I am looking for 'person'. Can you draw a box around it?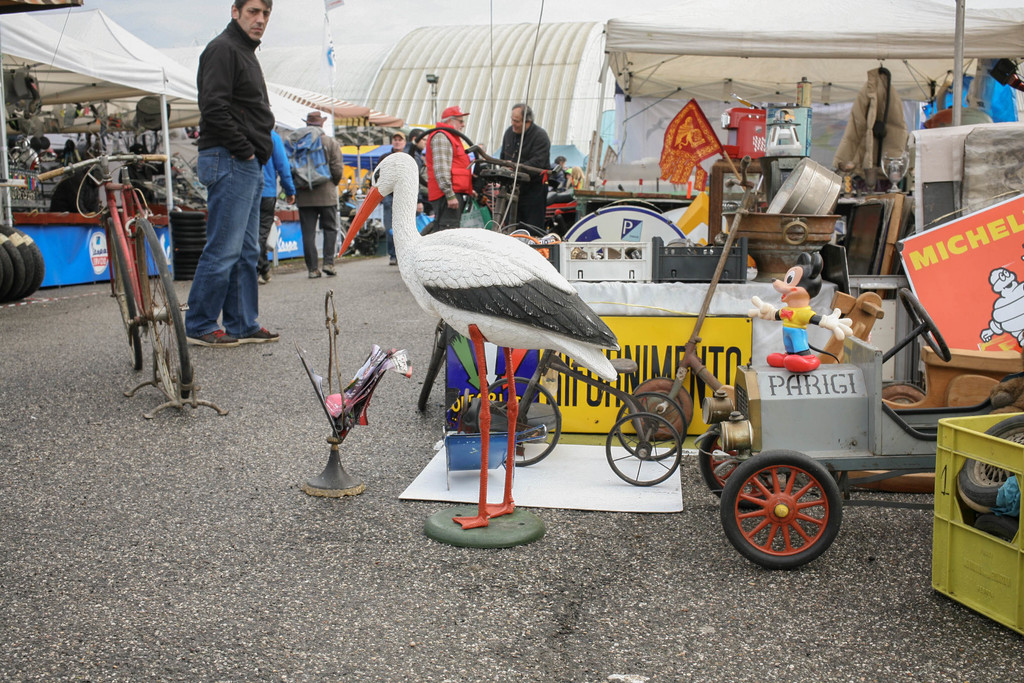
Sure, the bounding box is (260, 126, 299, 282).
